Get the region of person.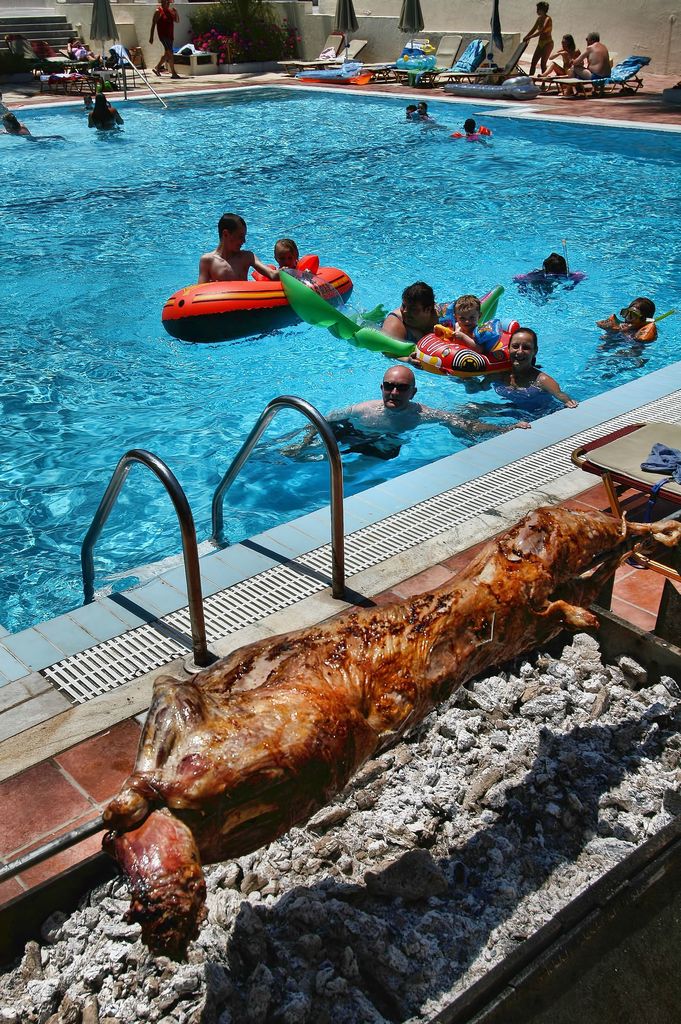
box(544, 34, 582, 81).
